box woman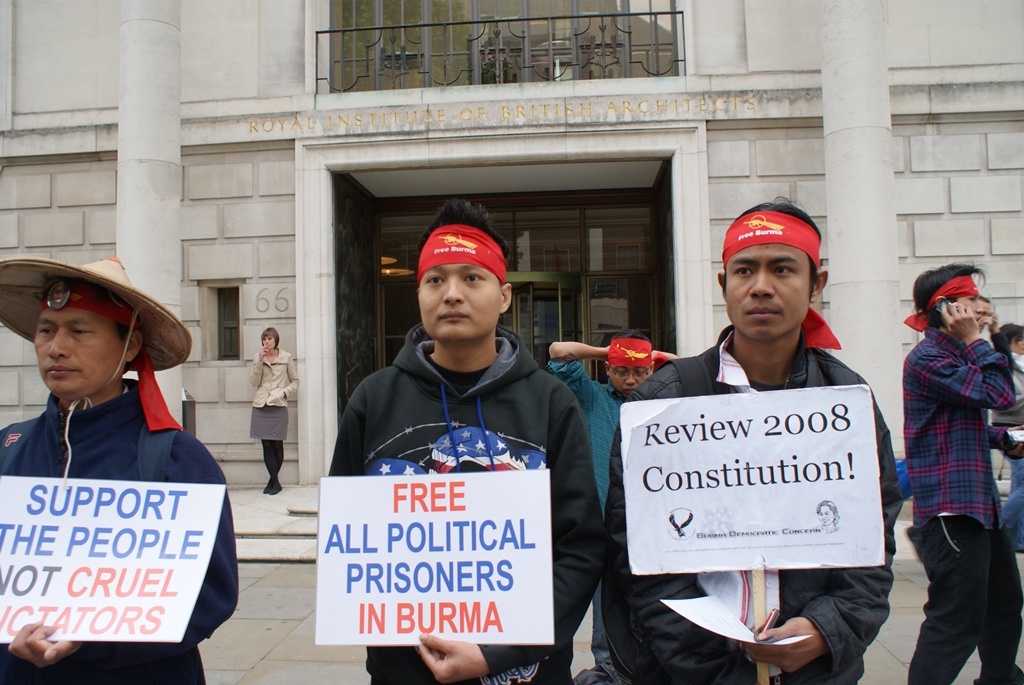
1001/322/1023/549
